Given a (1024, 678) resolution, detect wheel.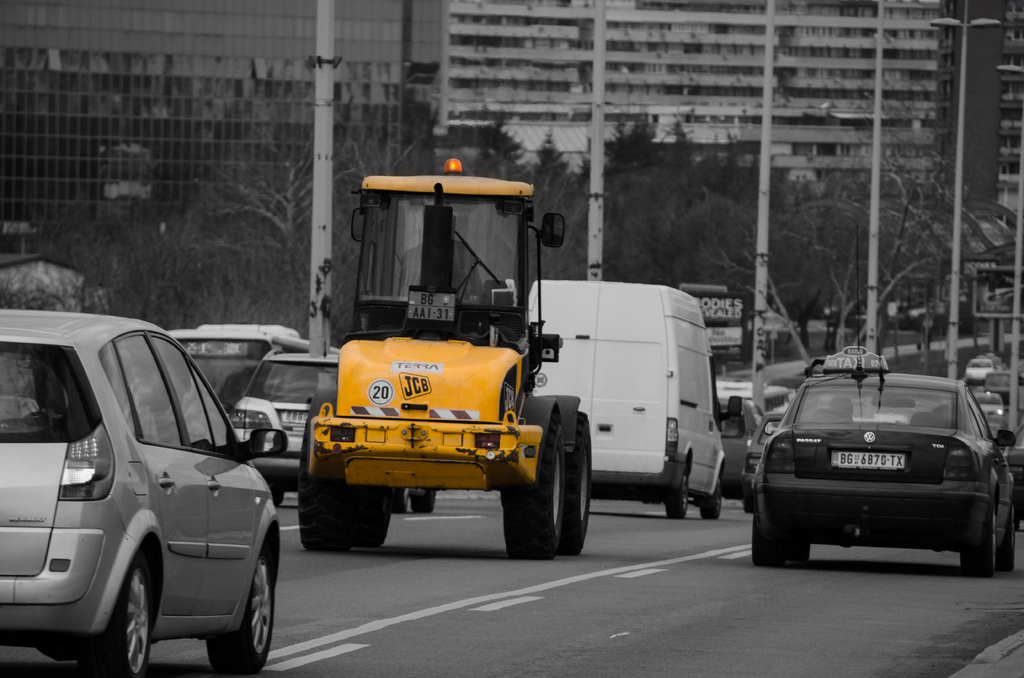
BBox(752, 512, 781, 565).
